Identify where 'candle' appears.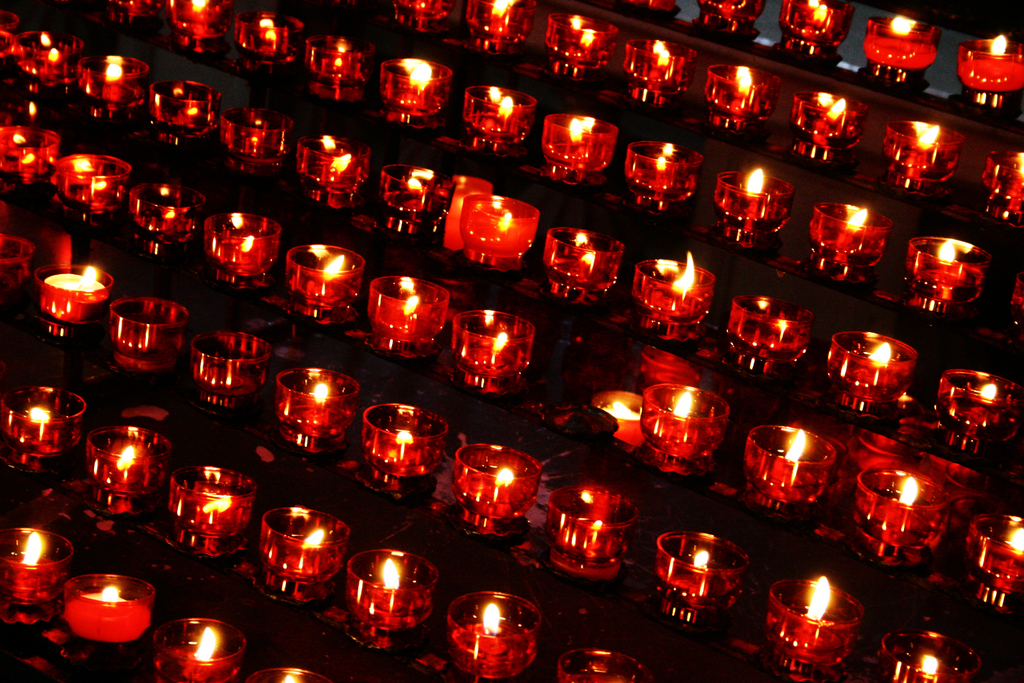
Appears at l=963, t=511, r=1023, b=614.
